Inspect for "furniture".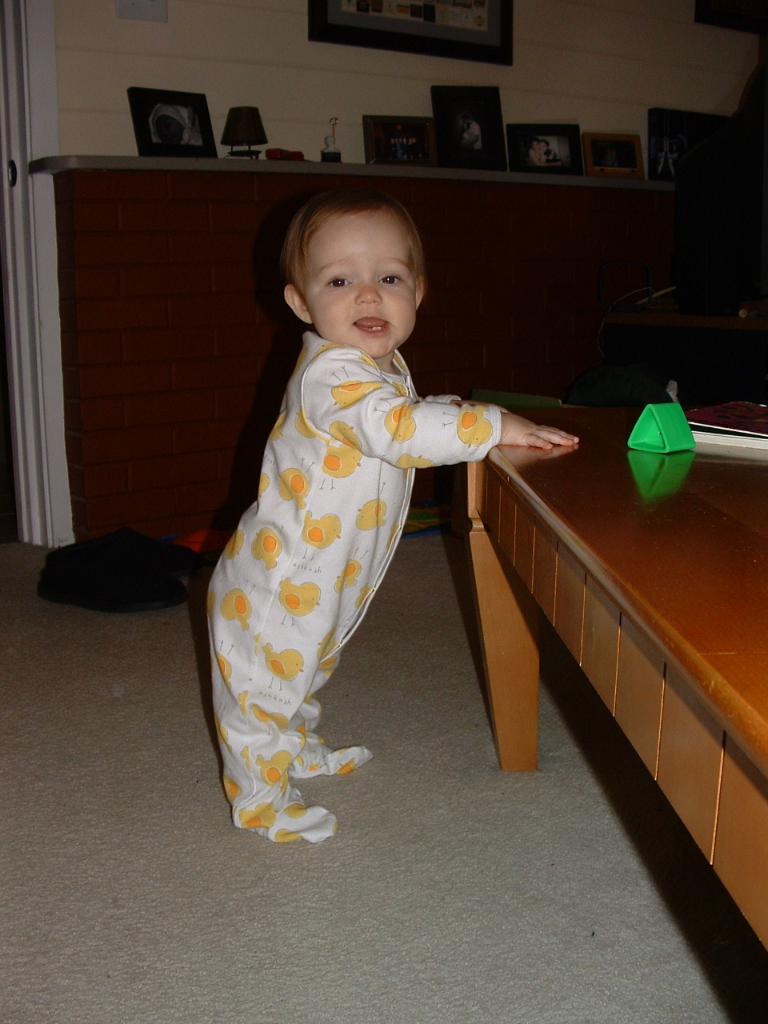
Inspection: select_region(461, 400, 767, 958).
